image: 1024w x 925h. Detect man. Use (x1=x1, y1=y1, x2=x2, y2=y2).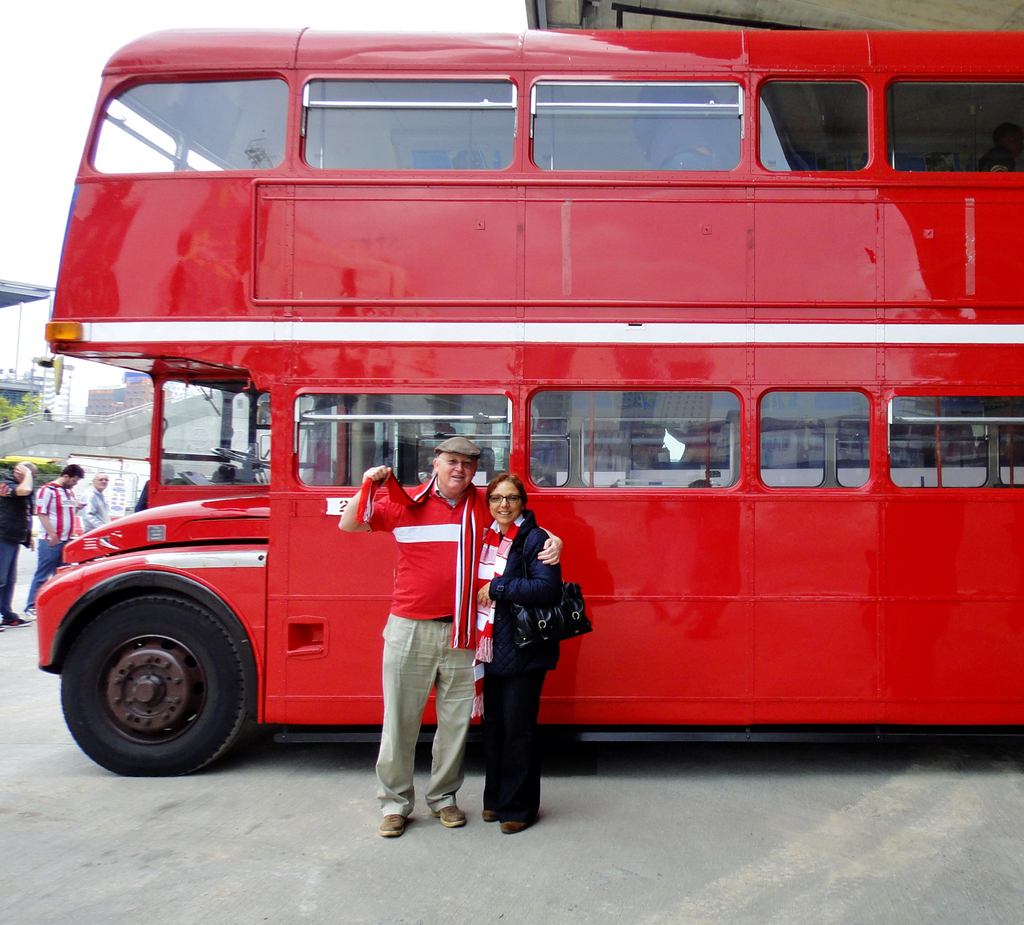
(x1=333, y1=438, x2=569, y2=842).
